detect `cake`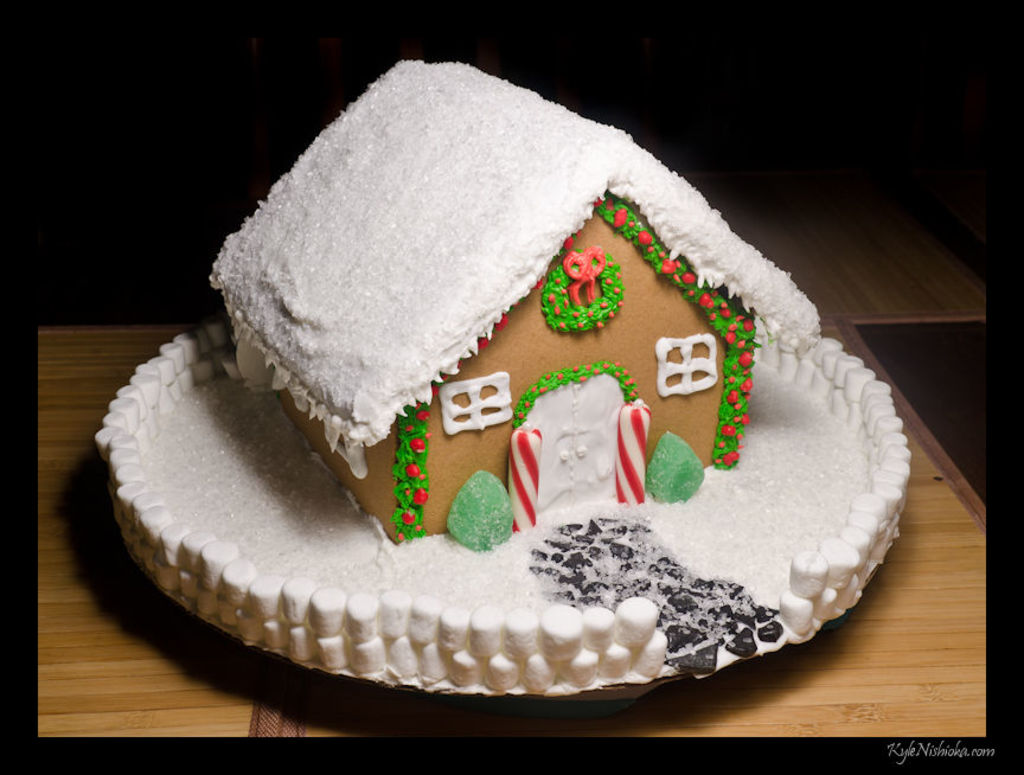
[x1=94, y1=51, x2=911, y2=692]
